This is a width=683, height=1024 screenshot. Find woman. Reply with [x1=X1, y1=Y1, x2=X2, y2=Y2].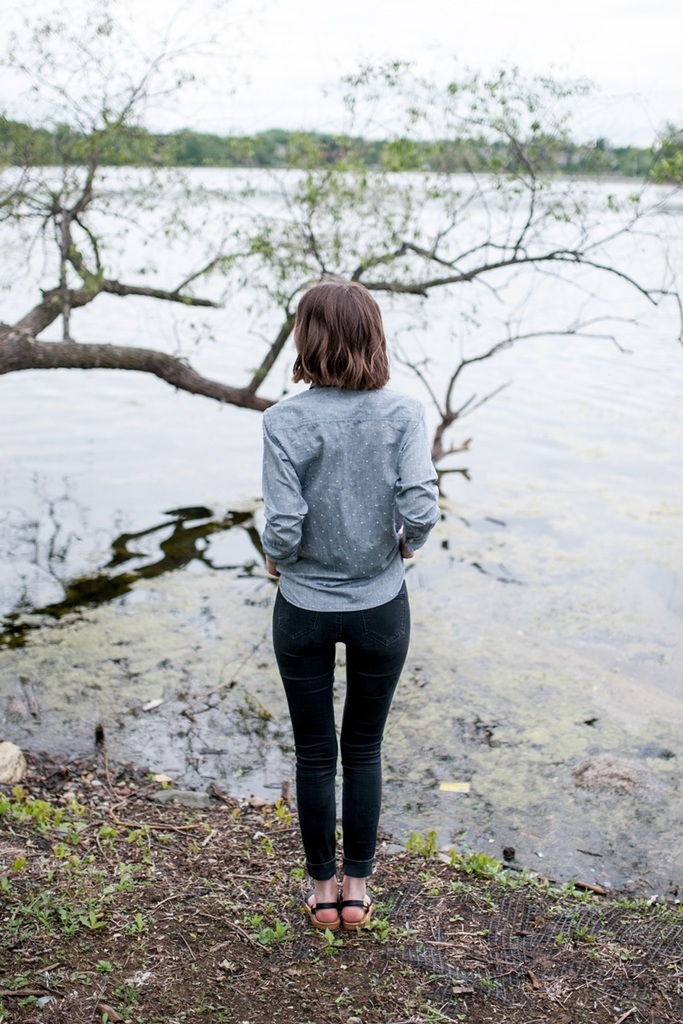
[x1=262, y1=276, x2=445, y2=928].
